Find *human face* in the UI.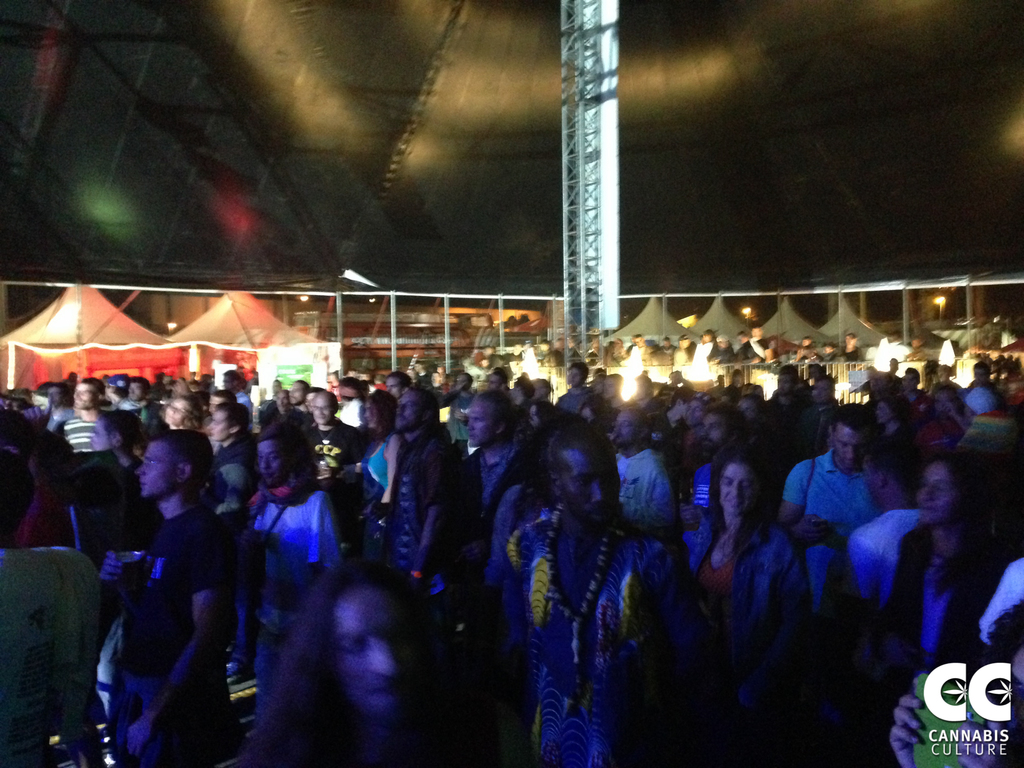
UI element at pyautogui.locateOnScreen(703, 409, 739, 444).
